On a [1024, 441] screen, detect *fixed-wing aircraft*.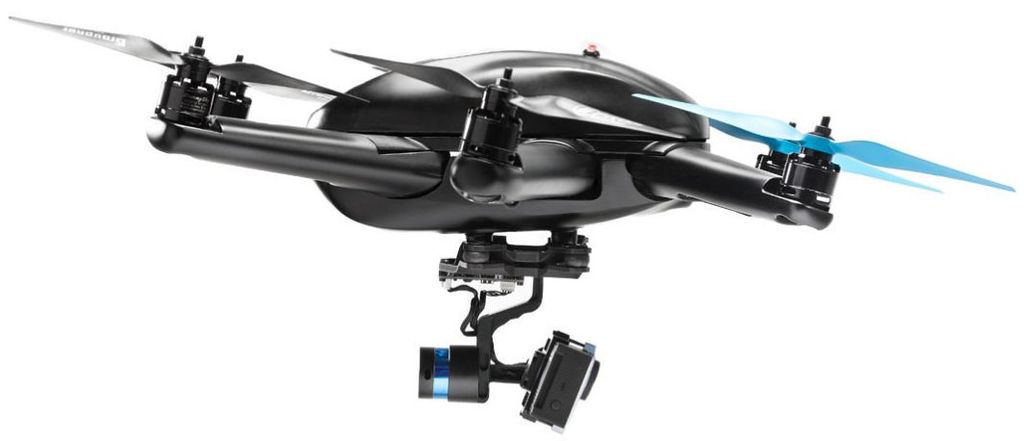
(left=7, top=9, right=1023, bottom=432).
